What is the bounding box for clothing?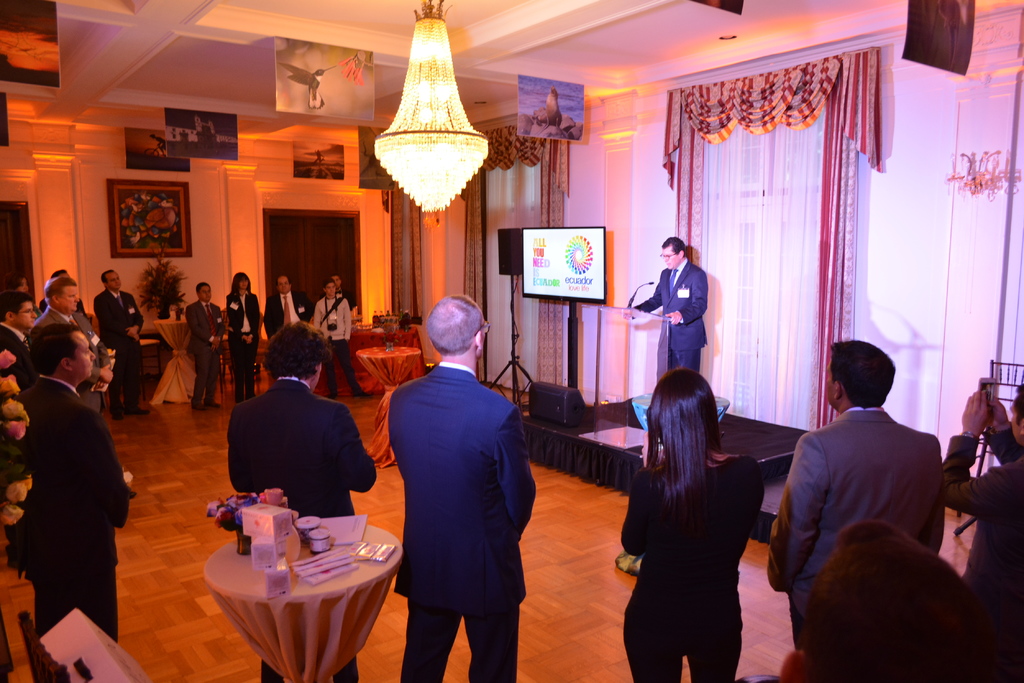
BBox(646, 263, 714, 377).
